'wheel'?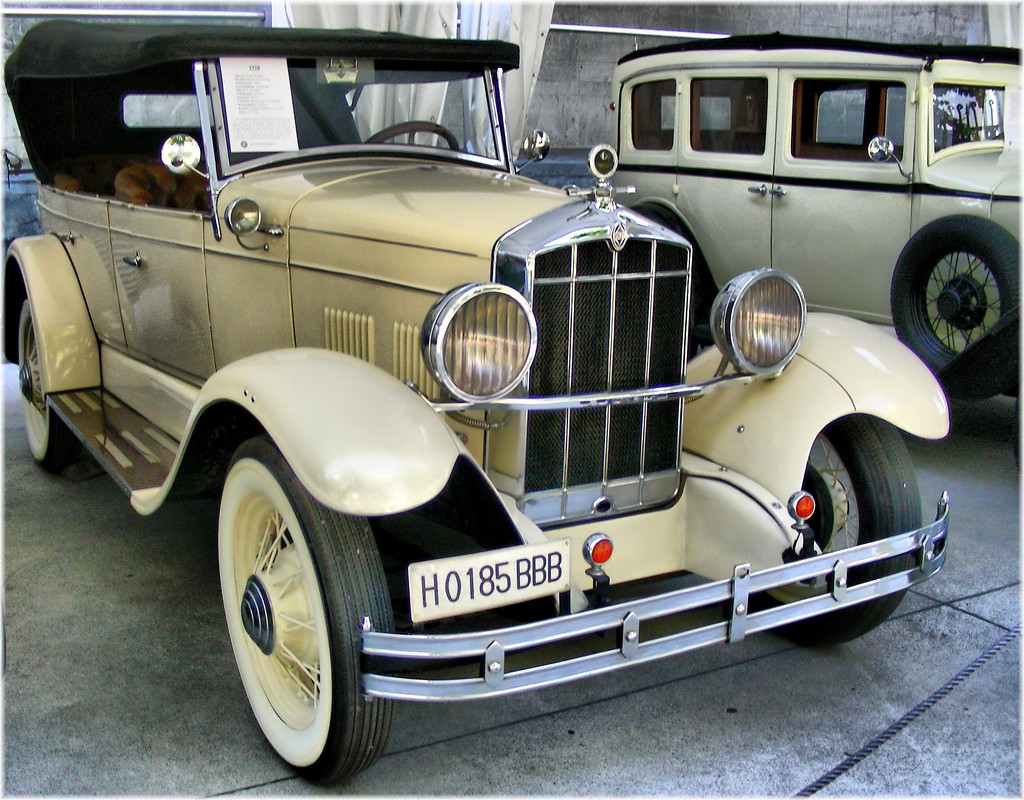
<region>17, 300, 79, 468</region>
